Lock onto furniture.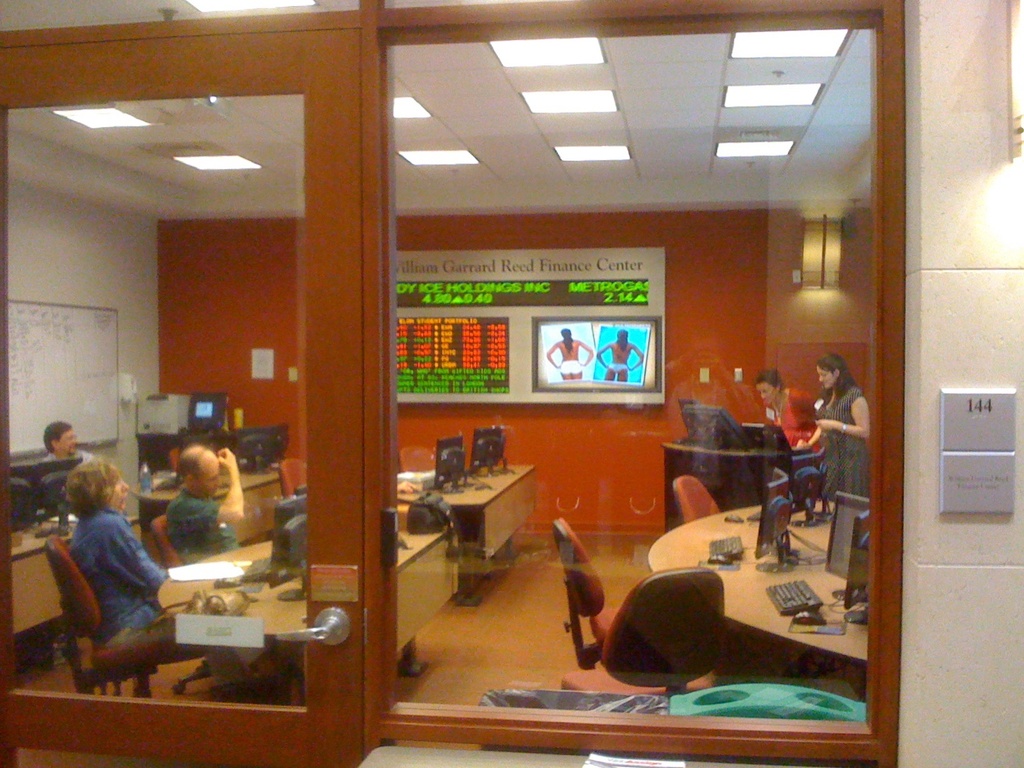
Locked: x1=559, y1=567, x2=727, y2=696.
